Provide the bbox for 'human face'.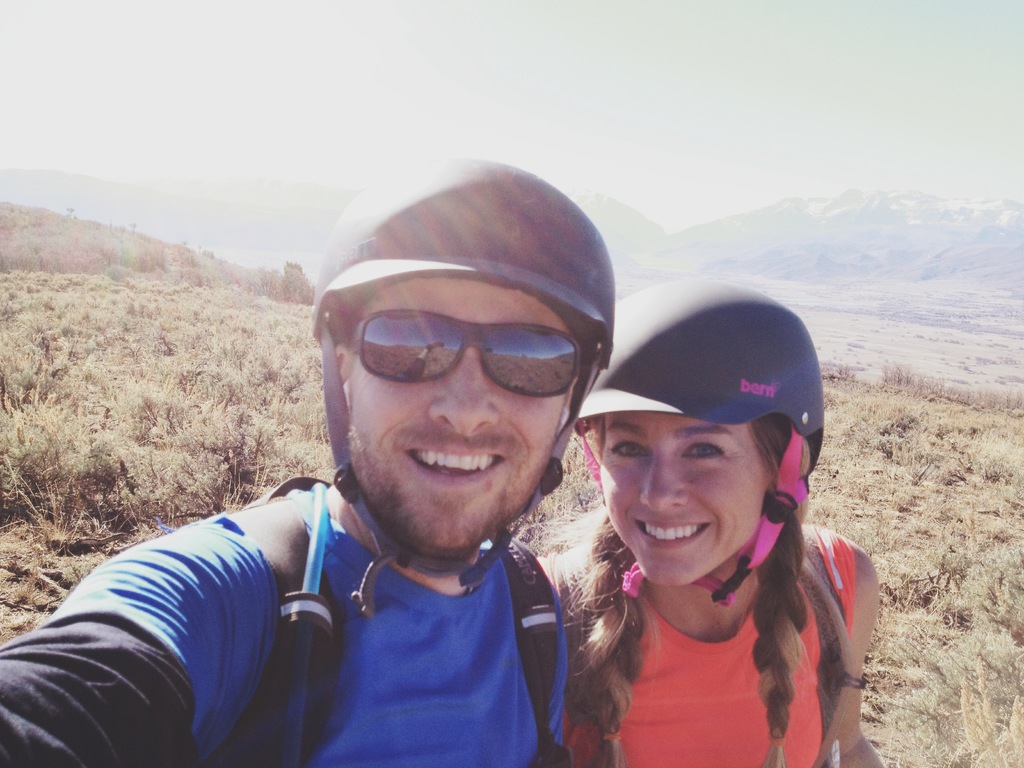
locate(351, 280, 565, 556).
